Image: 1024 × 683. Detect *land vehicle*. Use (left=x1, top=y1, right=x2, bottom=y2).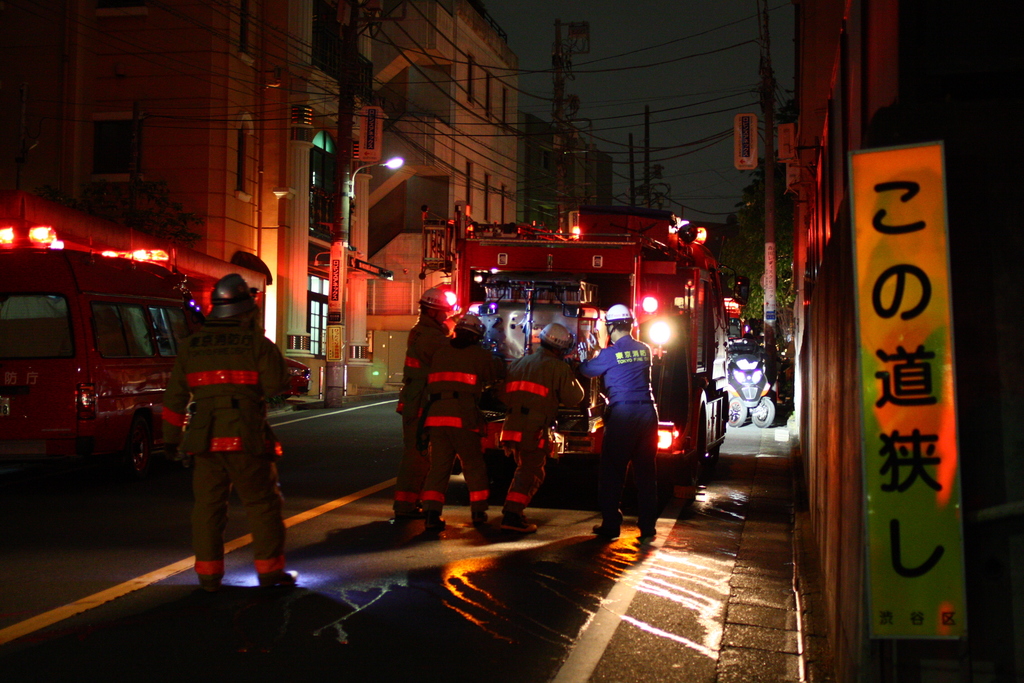
(left=0, top=226, right=274, bottom=512).
